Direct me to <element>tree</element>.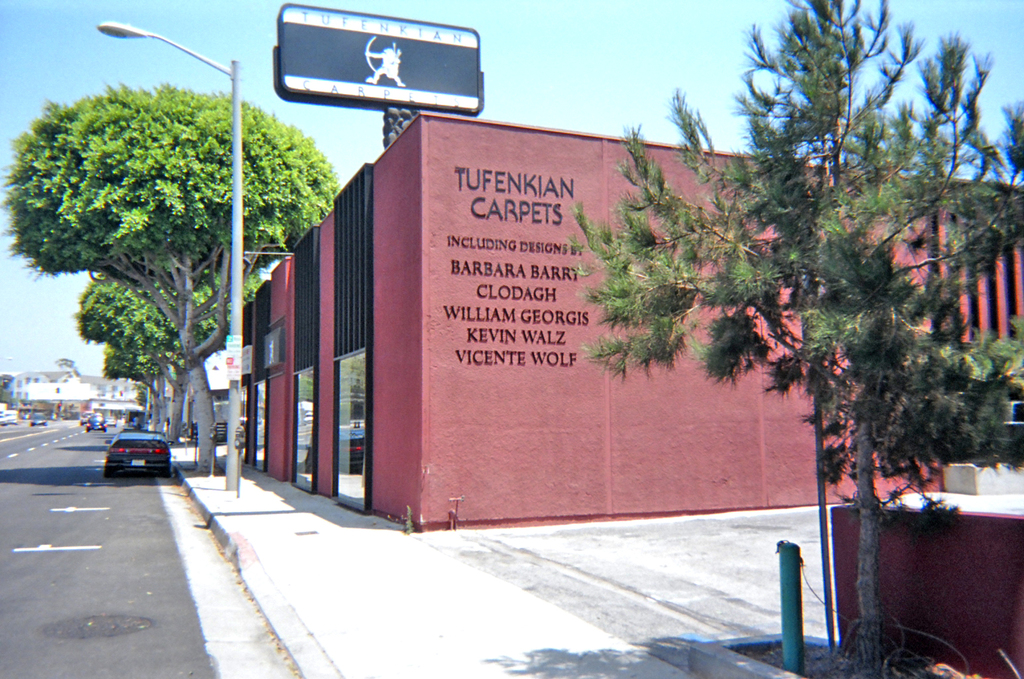
Direction: (71, 271, 264, 444).
